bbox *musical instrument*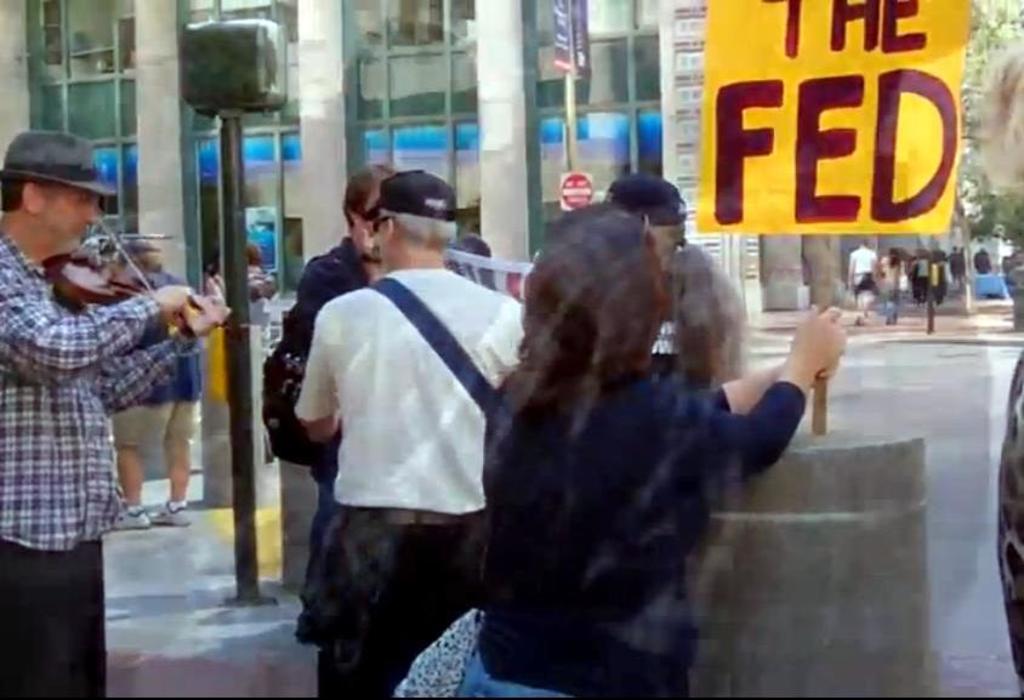
(272,341,307,399)
